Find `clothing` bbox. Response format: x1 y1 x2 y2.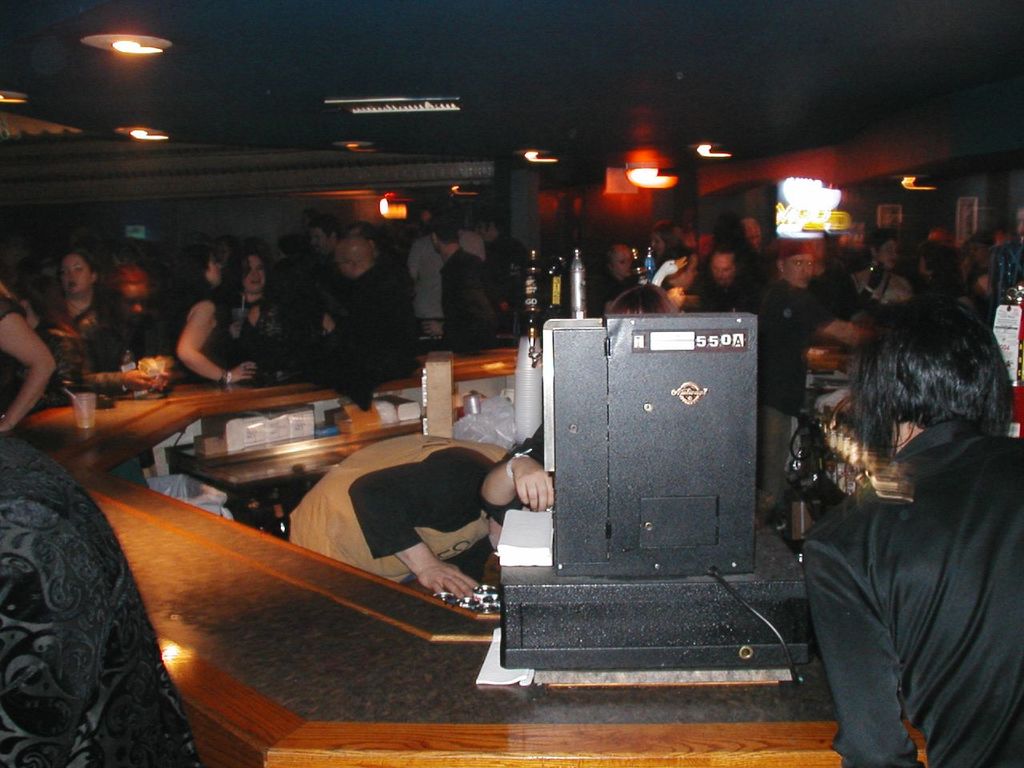
64 290 122 320.
